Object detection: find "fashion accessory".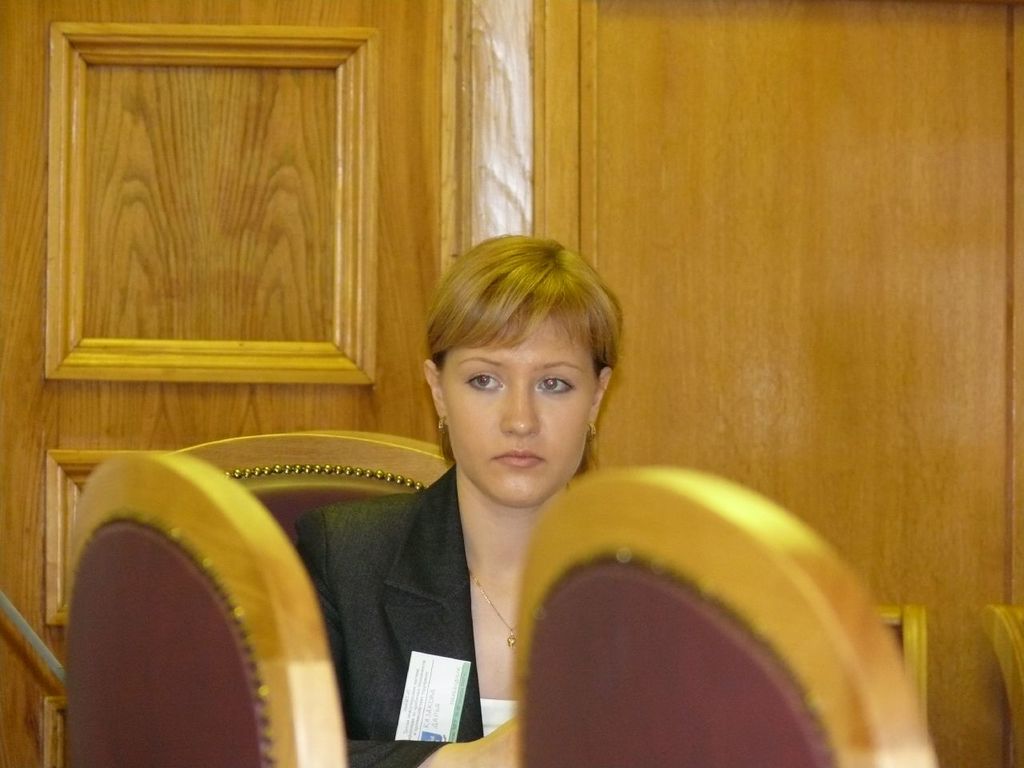
434 412 446 430.
